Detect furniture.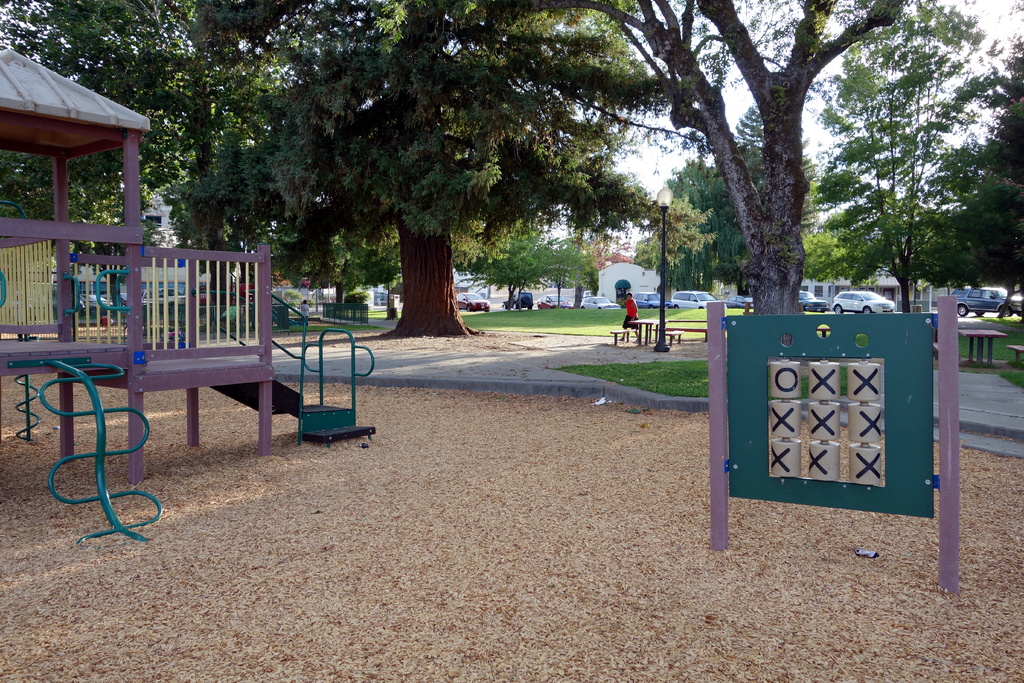
Detected at (x1=960, y1=329, x2=1007, y2=368).
